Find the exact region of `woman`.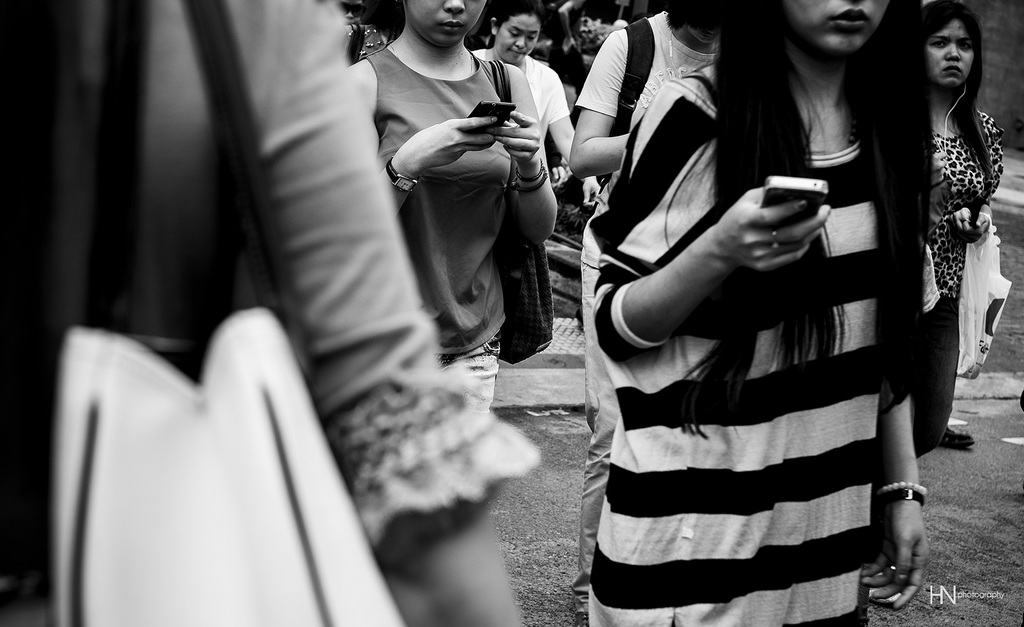
Exact region: 332/0/561/416.
